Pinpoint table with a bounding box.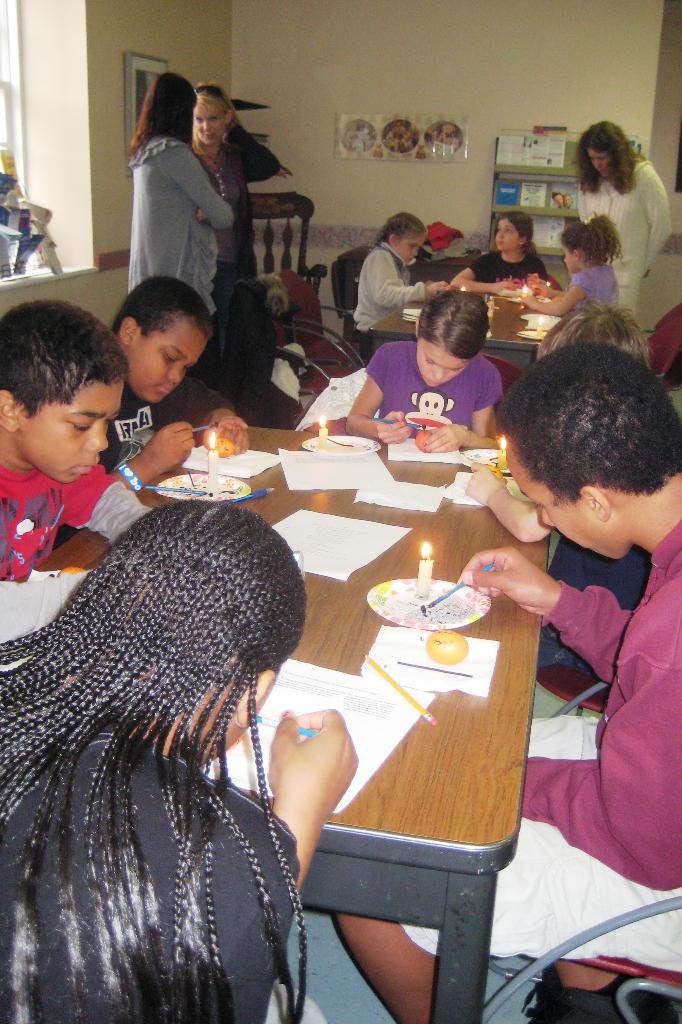
detection(10, 417, 559, 1023).
